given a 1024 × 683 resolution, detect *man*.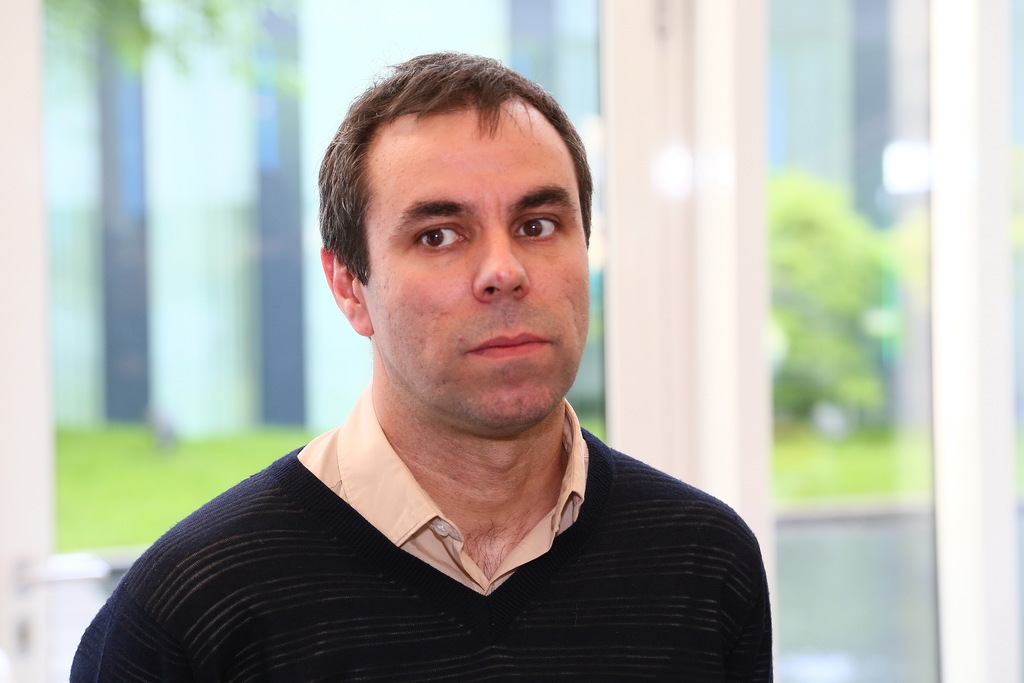
x1=88, y1=54, x2=794, y2=666.
